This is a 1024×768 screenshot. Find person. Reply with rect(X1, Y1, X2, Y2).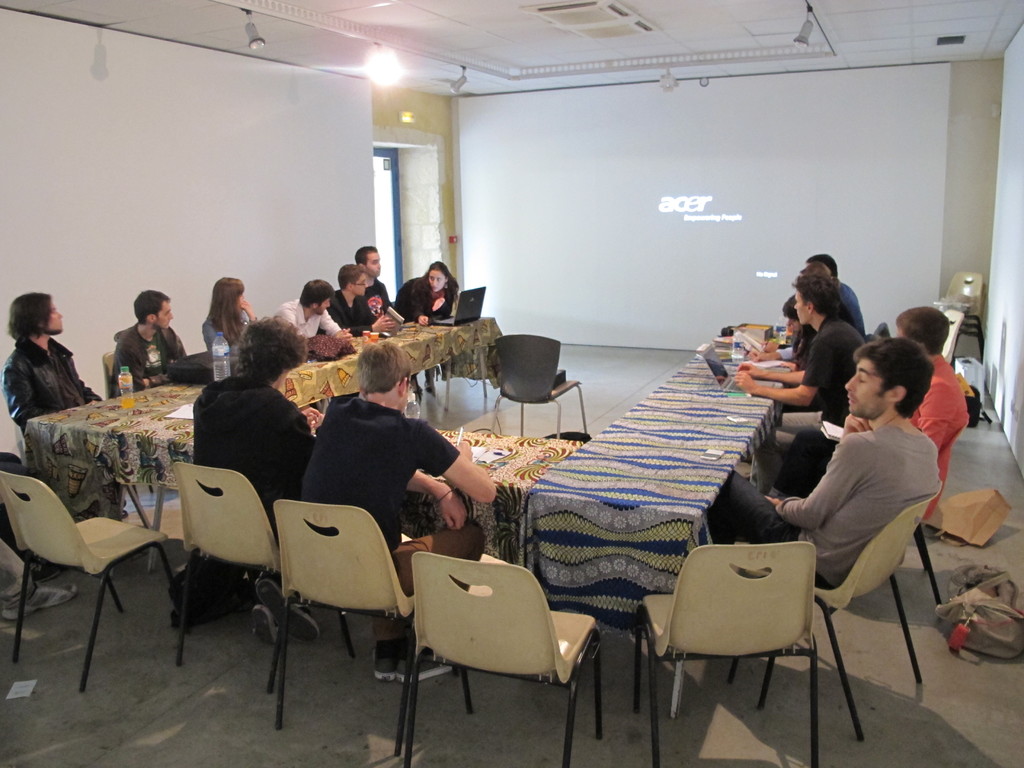
rect(274, 280, 352, 348).
